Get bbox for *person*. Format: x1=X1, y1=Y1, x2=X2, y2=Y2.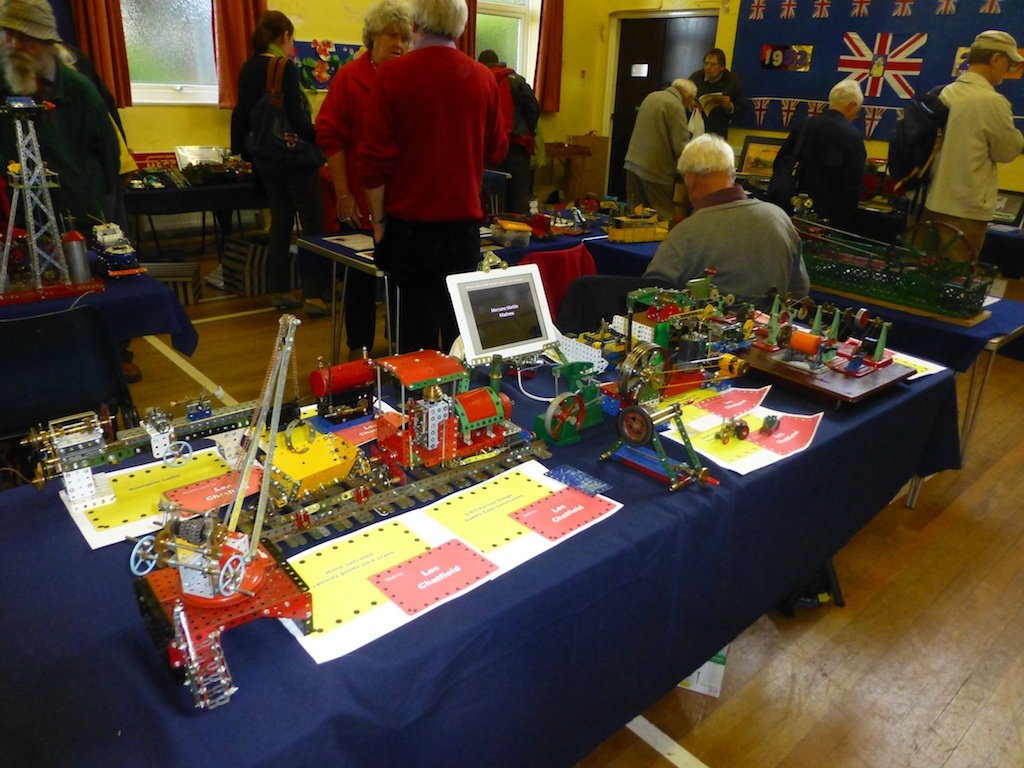
x1=319, y1=1, x2=423, y2=235.
